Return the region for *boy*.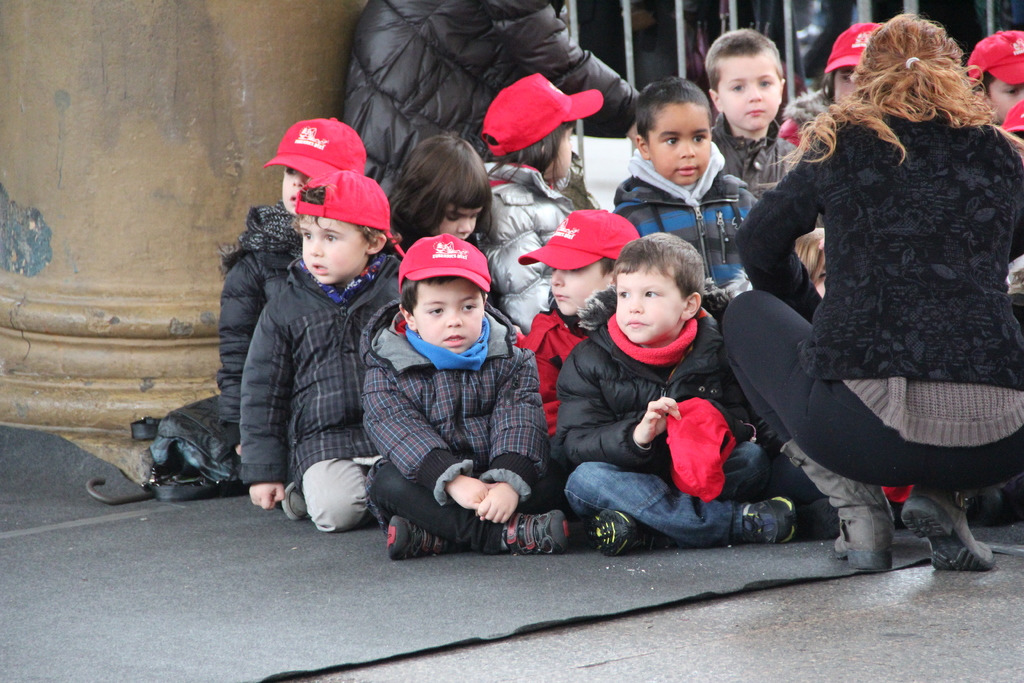
(x1=219, y1=117, x2=367, y2=424).
